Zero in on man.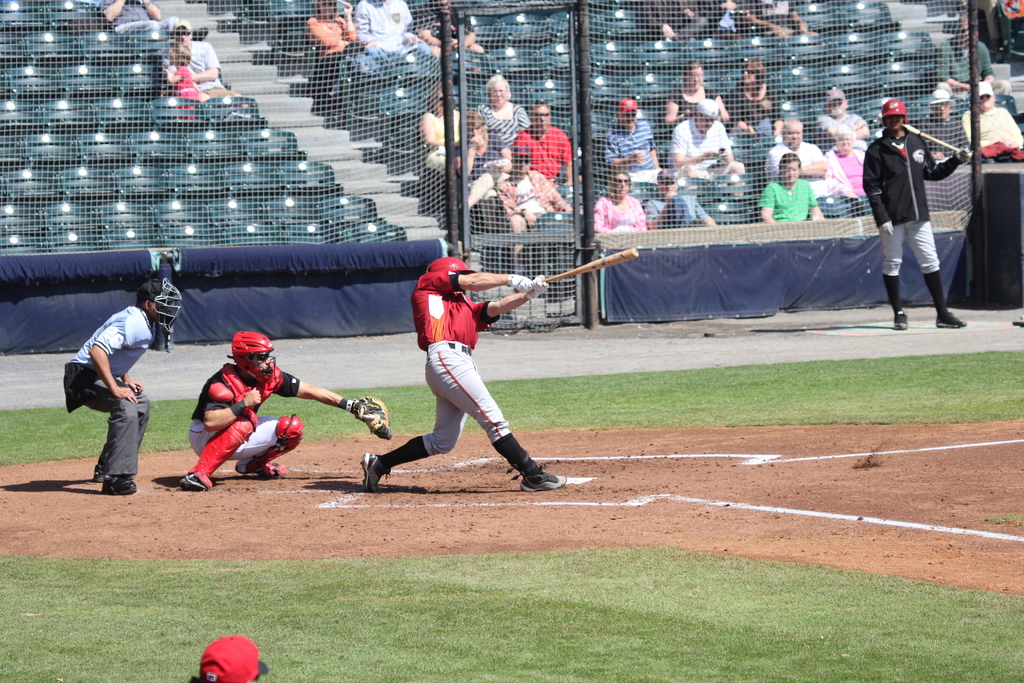
Zeroed in: x1=61, y1=273, x2=181, y2=497.
